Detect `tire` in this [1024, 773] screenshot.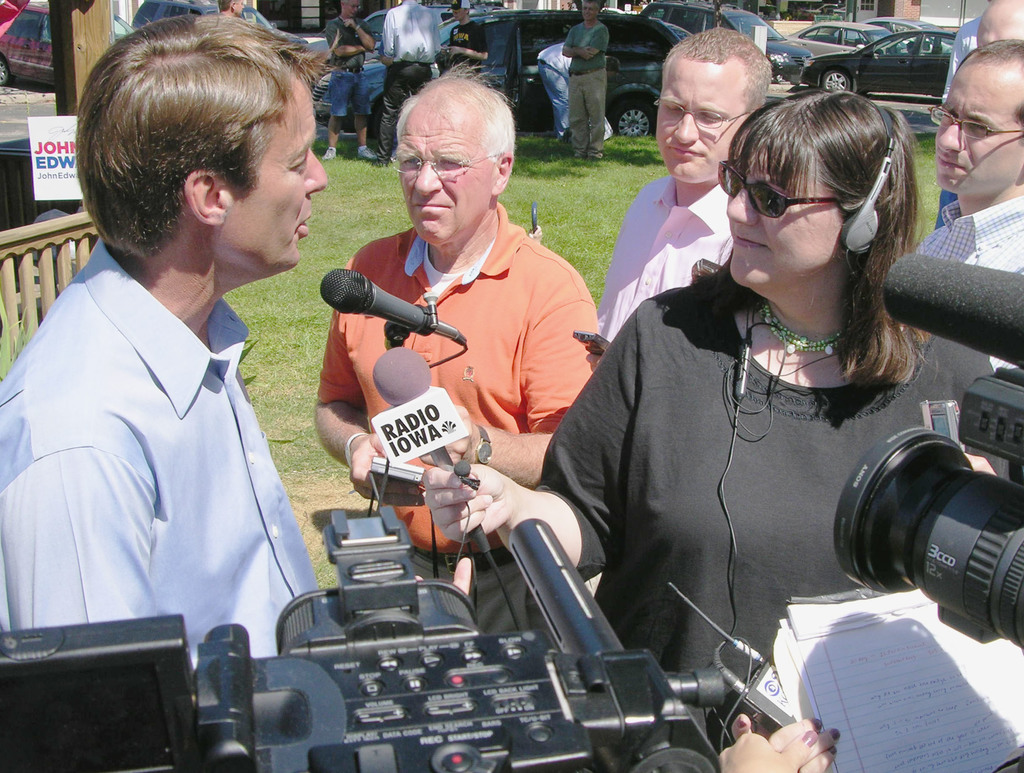
Detection: (372,96,387,138).
